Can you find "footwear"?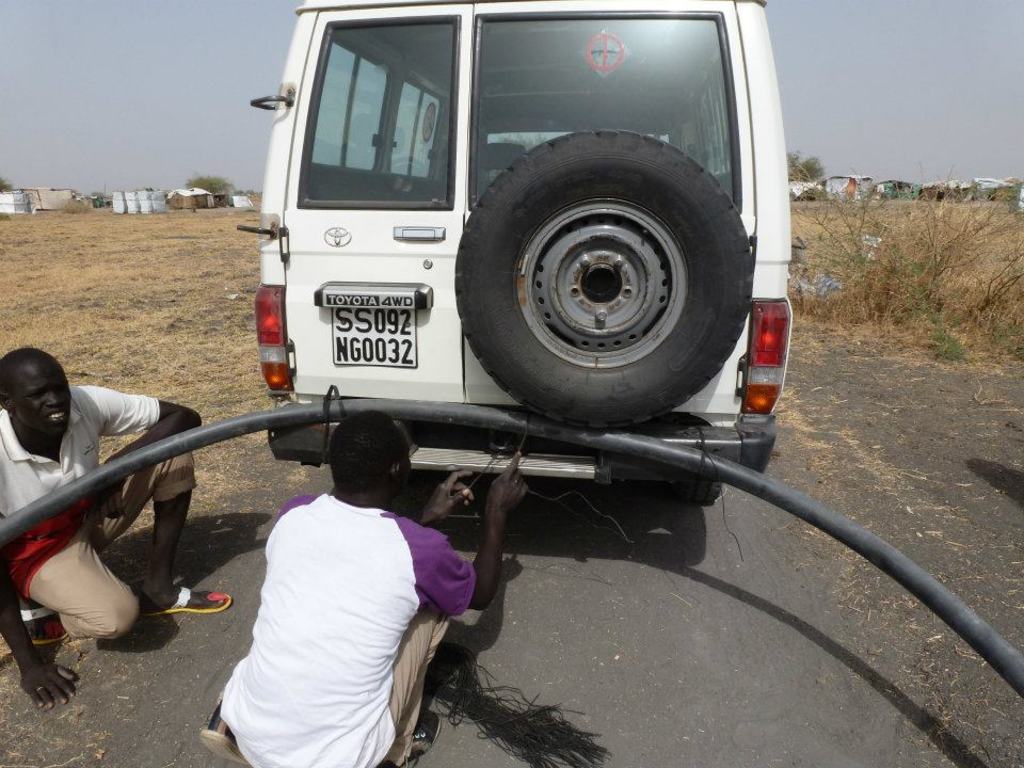
Yes, bounding box: box(16, 593, 71, 640).
